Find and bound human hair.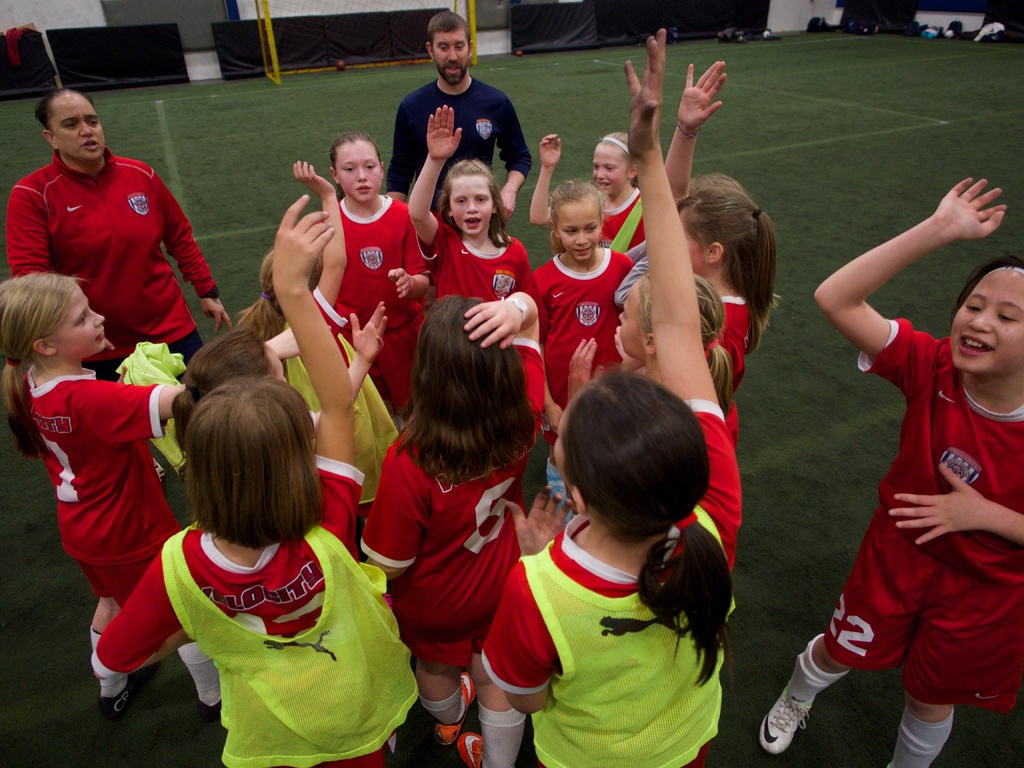
Bound: [x1=170, y1=325, x2=276, y2=455].
